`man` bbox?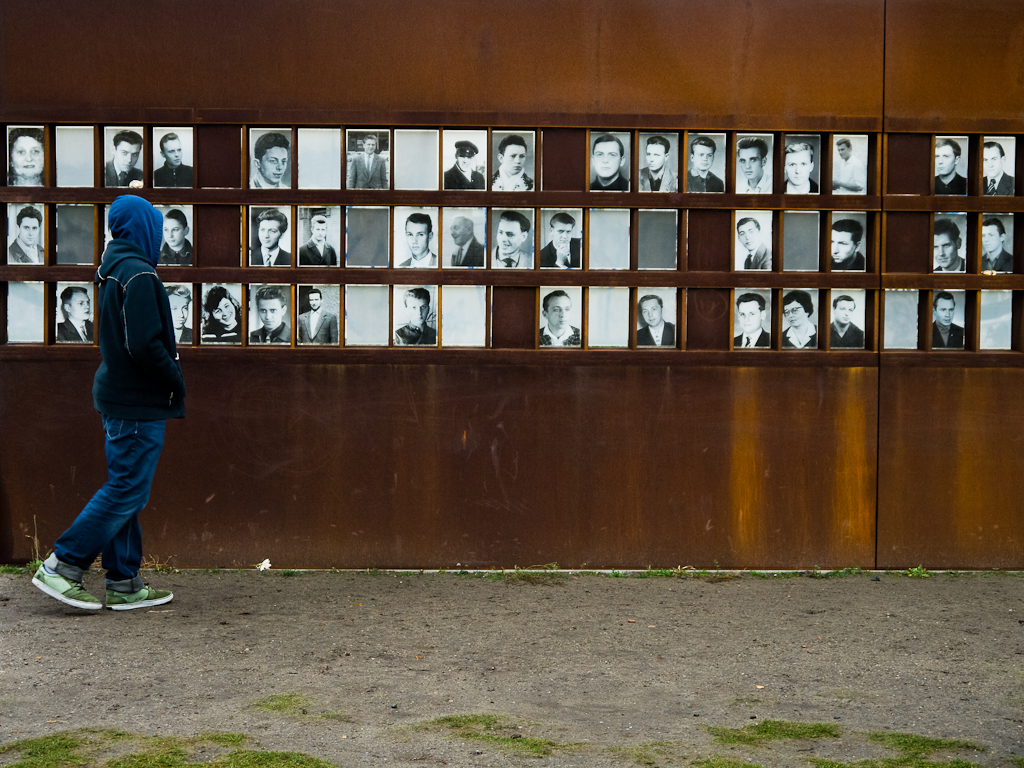
rect(159, 211, 196, 266)
